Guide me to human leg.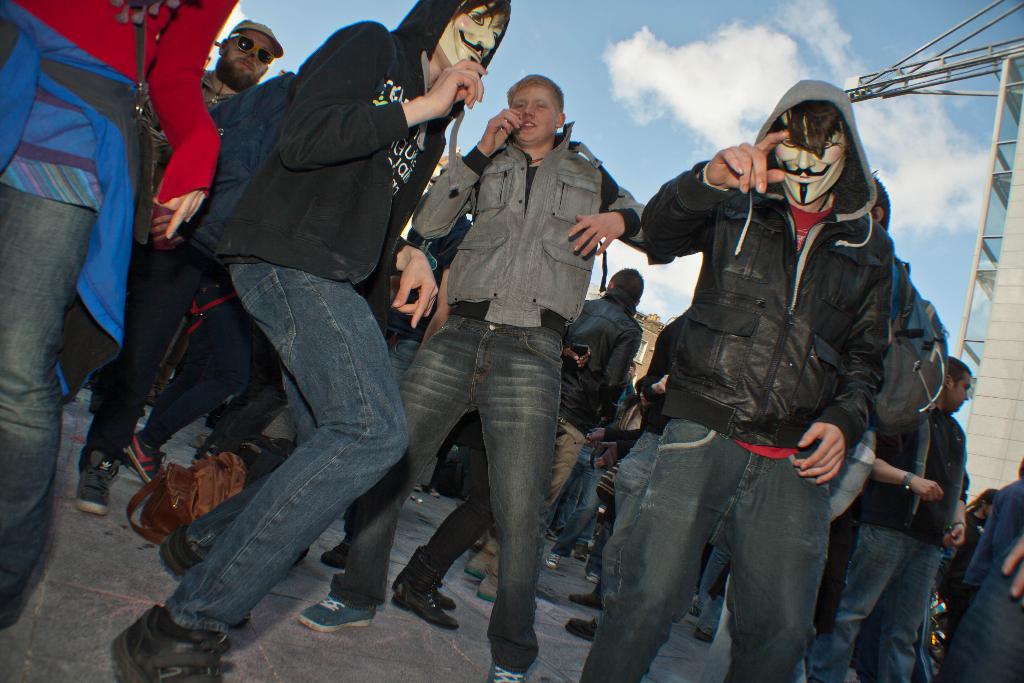
Guidance: 804,527,902,682.
